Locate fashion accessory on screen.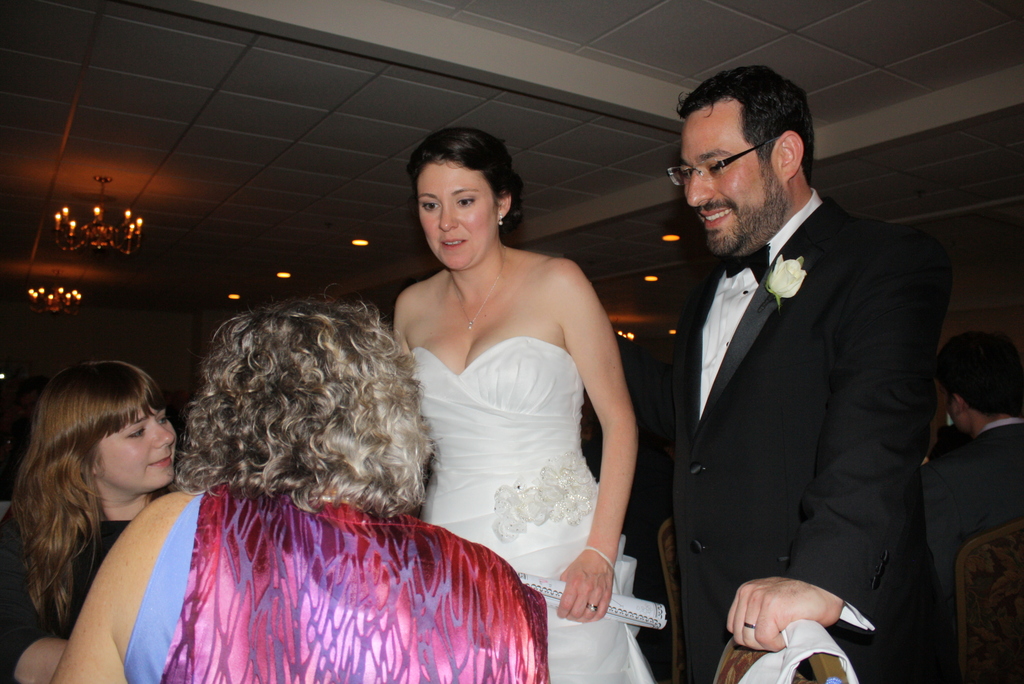
On screen at l=451, t=249, r=507, b=329.
